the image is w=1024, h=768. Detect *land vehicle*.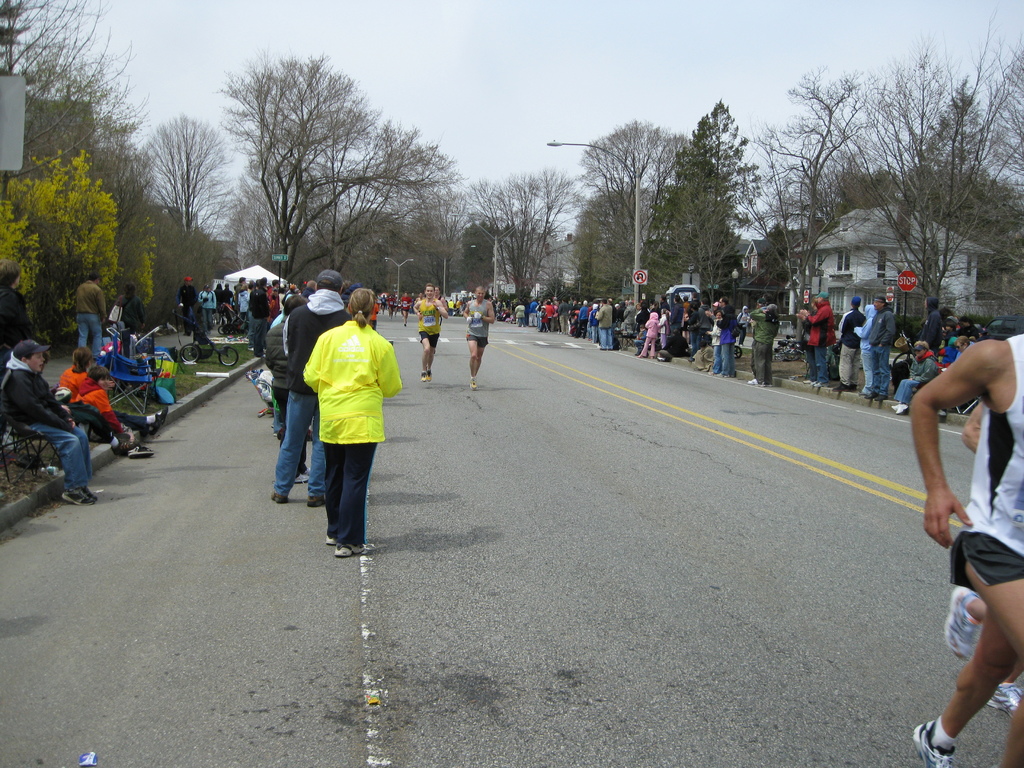
Detection: crop(171, 321, 243, 372).
